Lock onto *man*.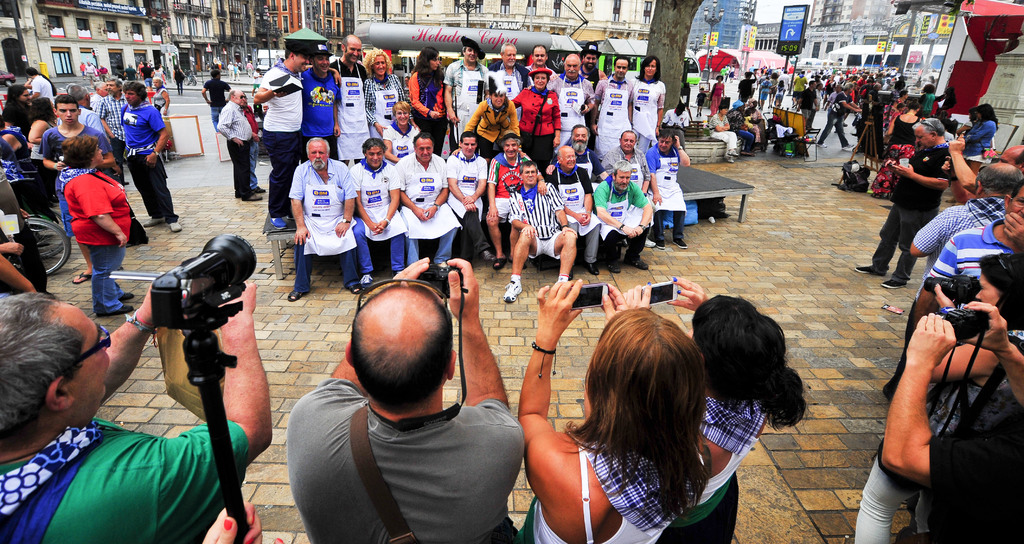
Locked: [0,285,273,543].
